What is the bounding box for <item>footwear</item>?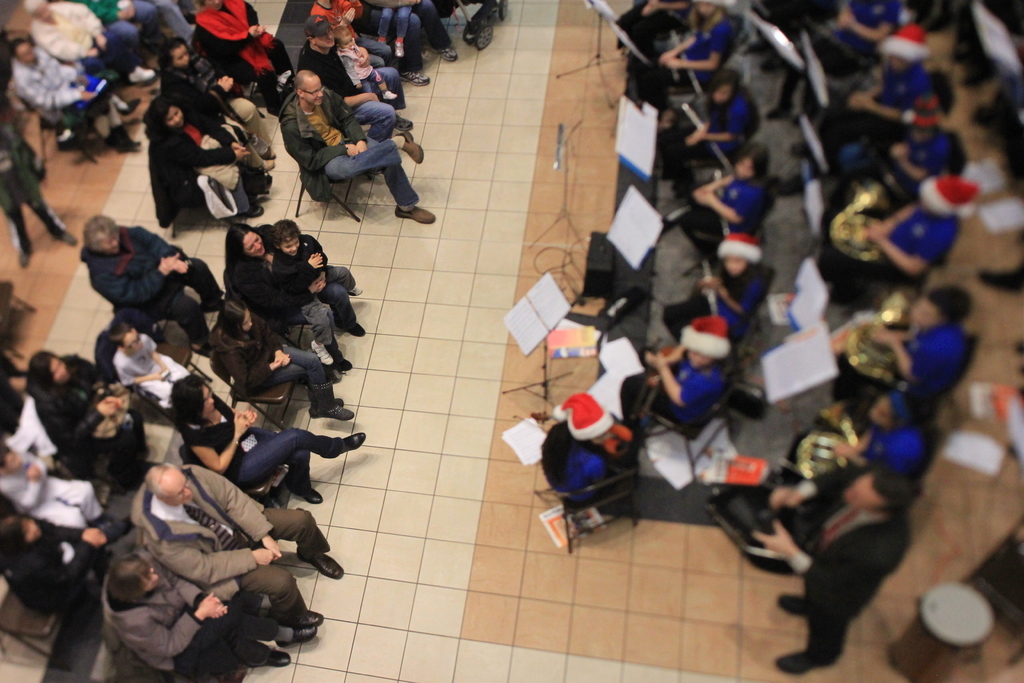
<bbox>774, 597, 807, 619</bbox>.
